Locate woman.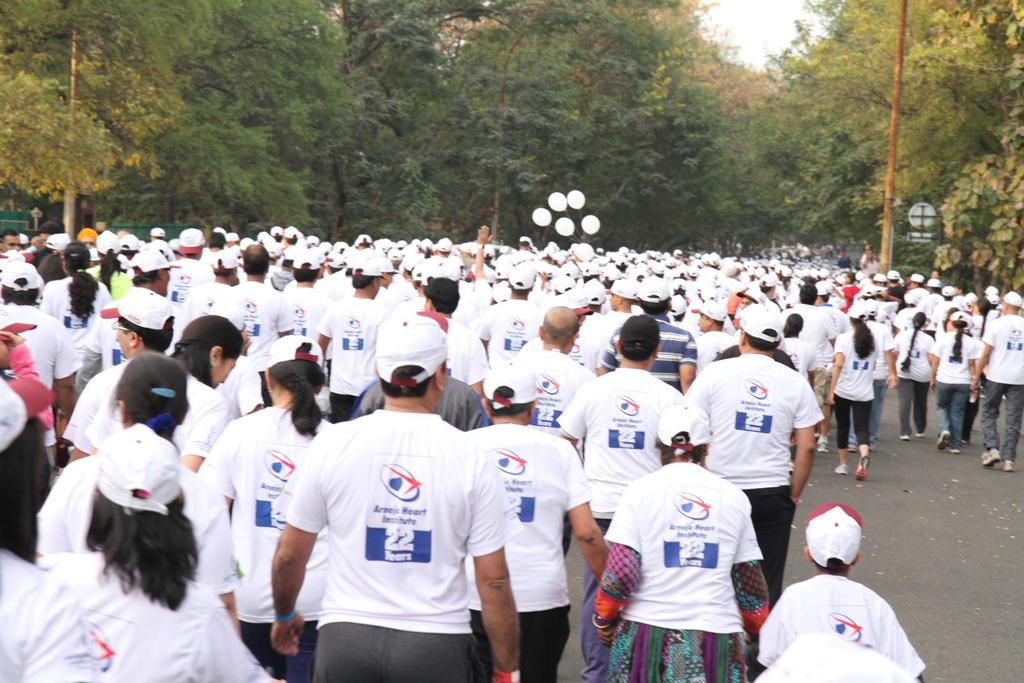
Bounding box: 33, 363, 257, 647.
